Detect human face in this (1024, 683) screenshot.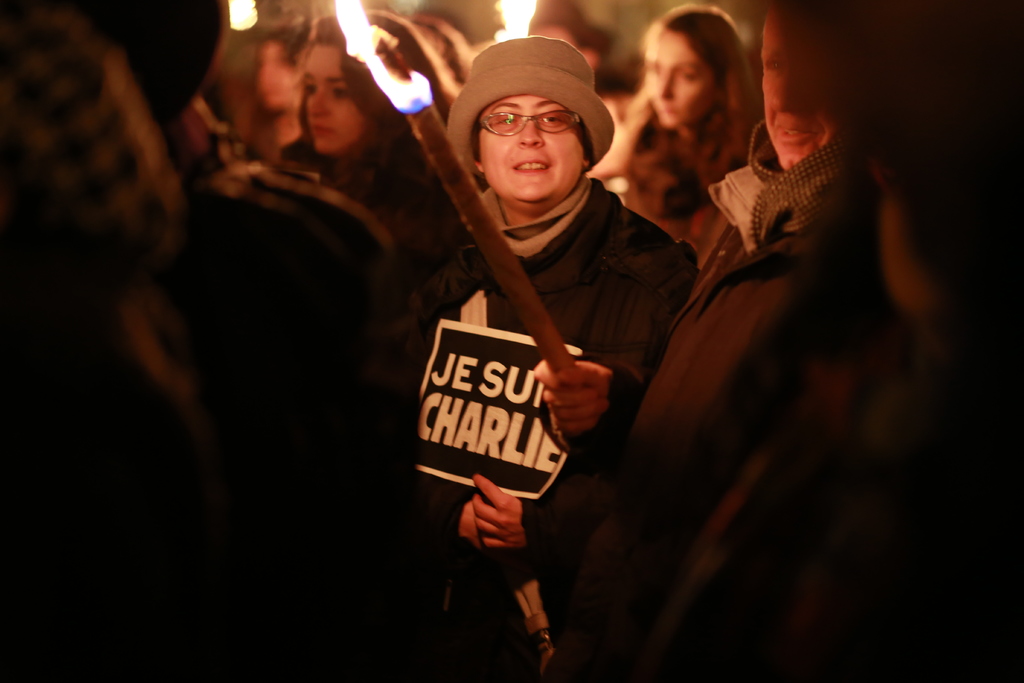
Detection: pyautogui.locateOnScreen(255, 37, 295, 110).
